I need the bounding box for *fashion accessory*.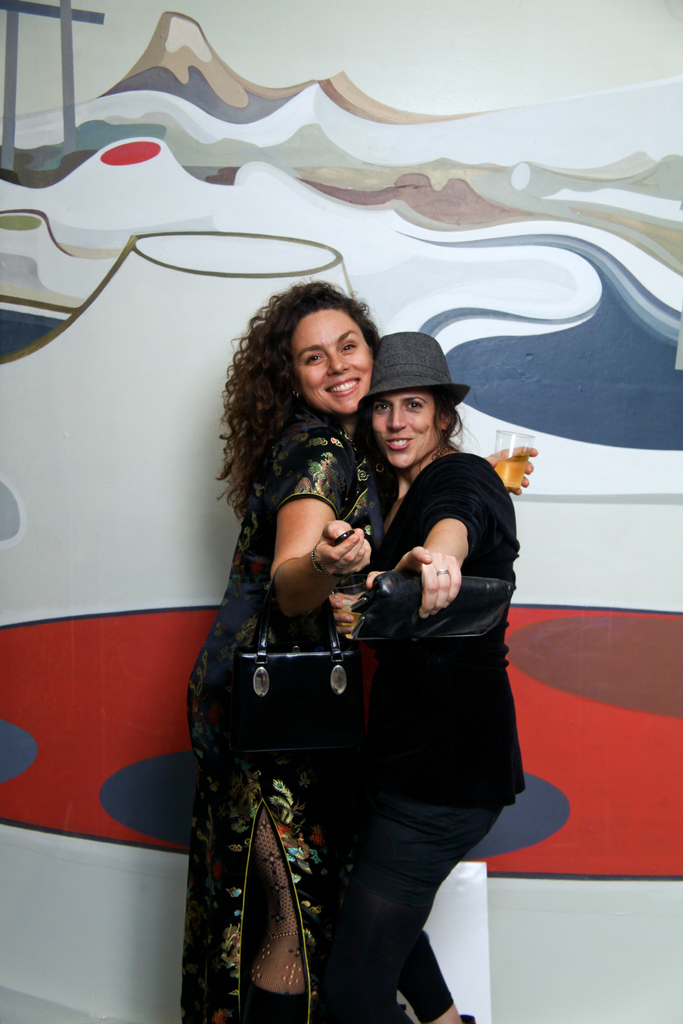
Here it is: [357,569,516,643].
